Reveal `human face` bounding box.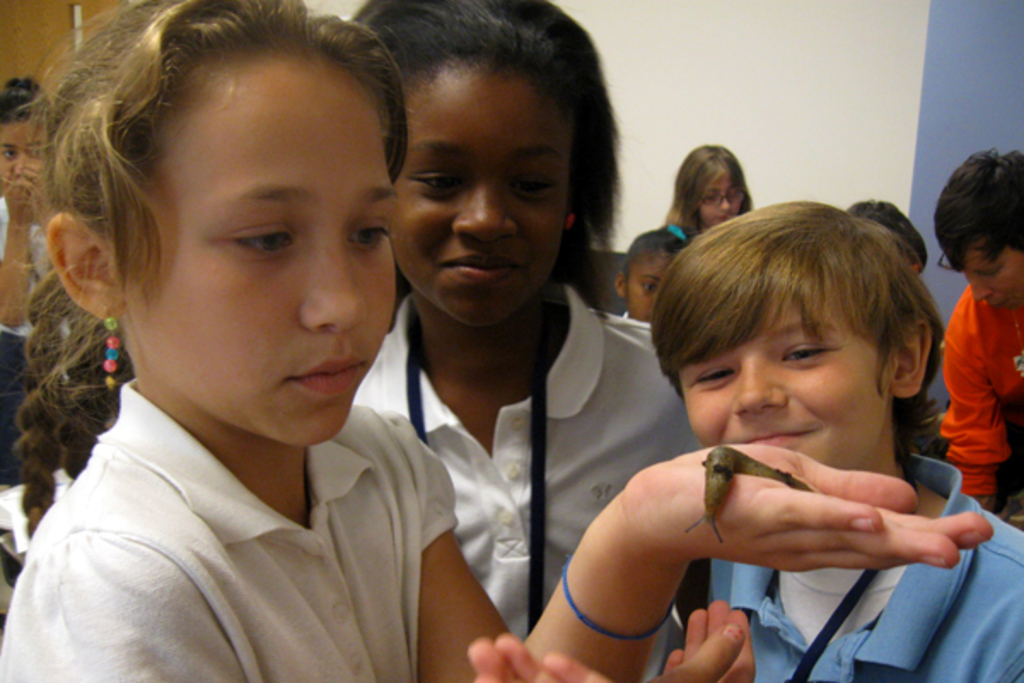
Revealed: BBox(121, 58, 394, 451).
